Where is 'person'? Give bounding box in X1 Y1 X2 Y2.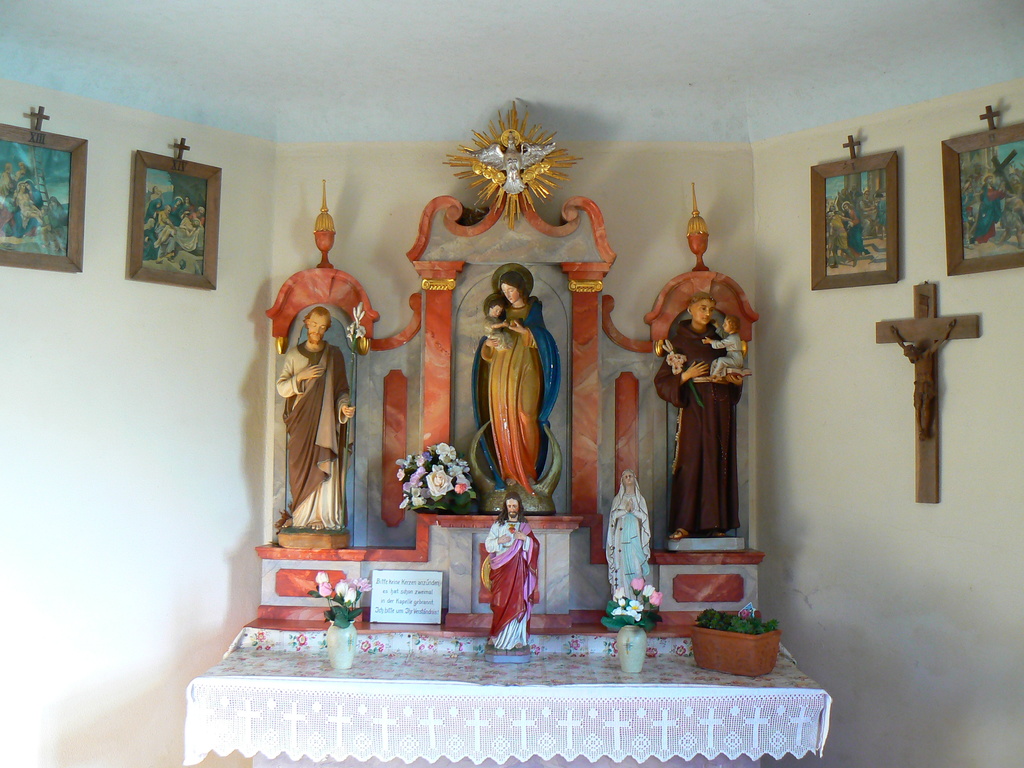
892 321 956 440.
